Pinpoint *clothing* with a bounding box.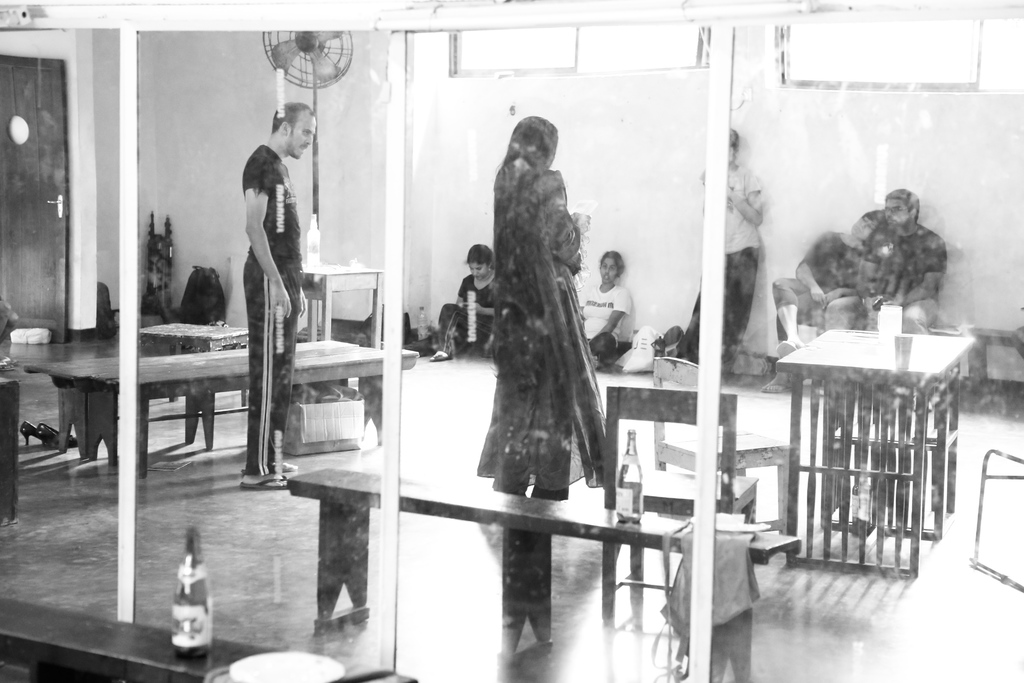
box(434, 273, 492, 361).
